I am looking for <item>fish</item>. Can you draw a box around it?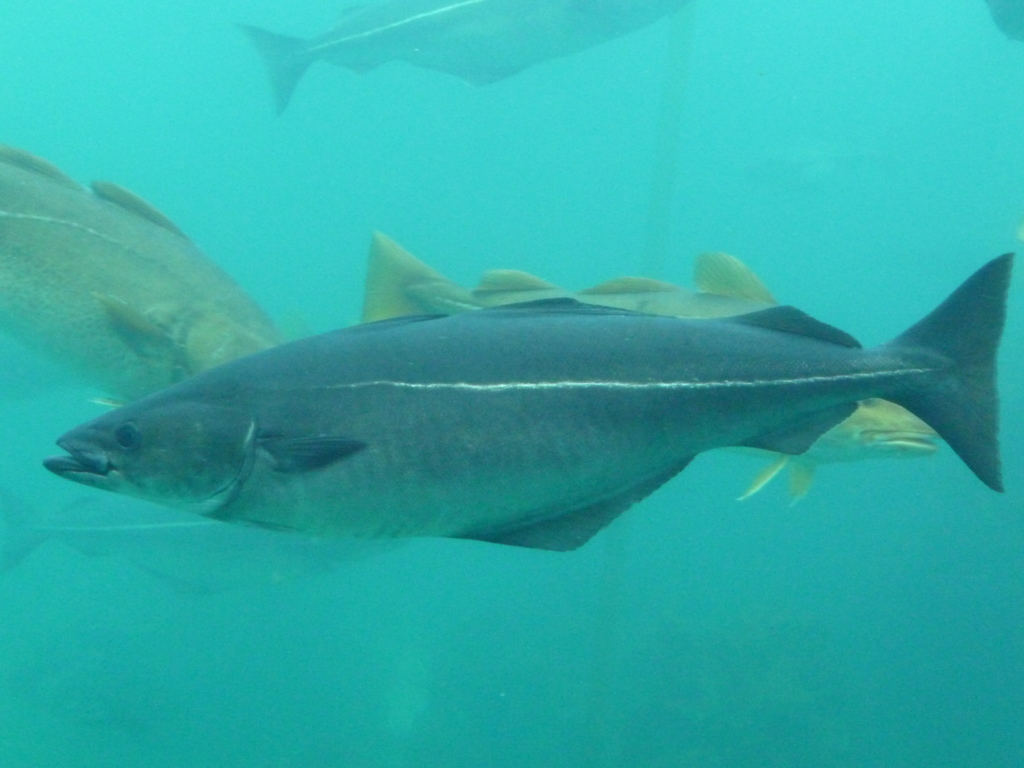
Sure, the bounding box is rect(237, 0, 684, 131).
